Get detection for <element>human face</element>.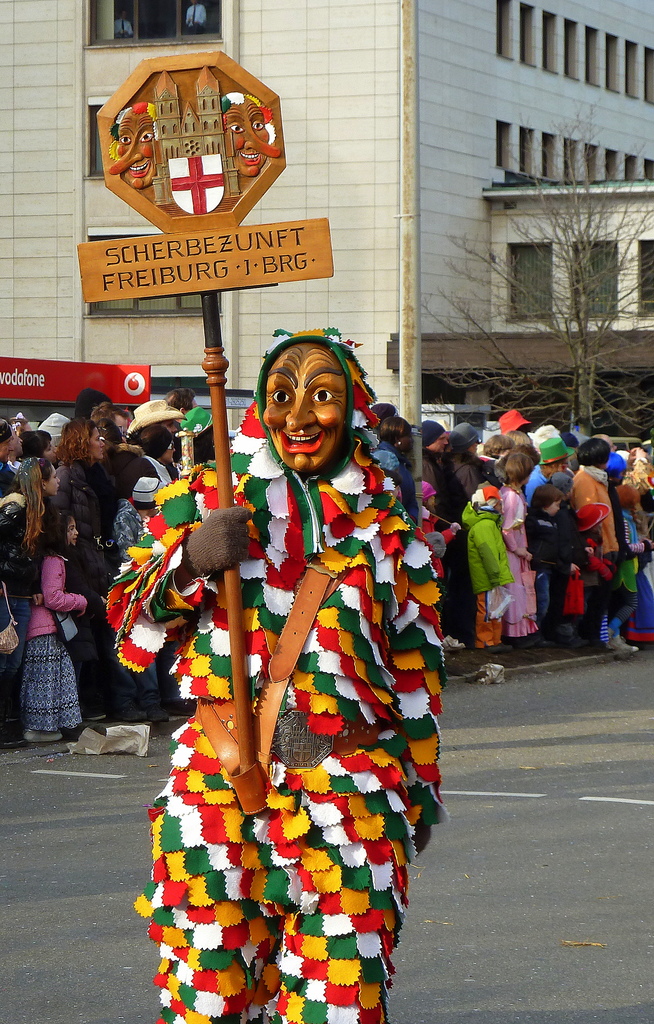
Detection: 114, 417, 131, 446.
